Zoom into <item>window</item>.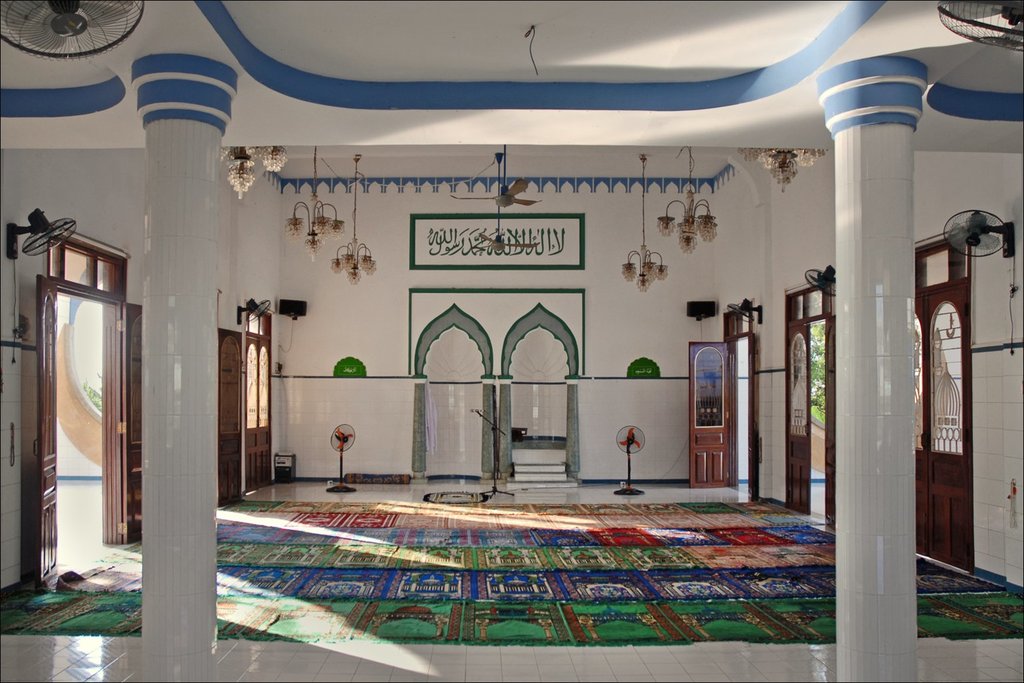
Zoom target: [left=919, top=241, right=973, bottom=278].
